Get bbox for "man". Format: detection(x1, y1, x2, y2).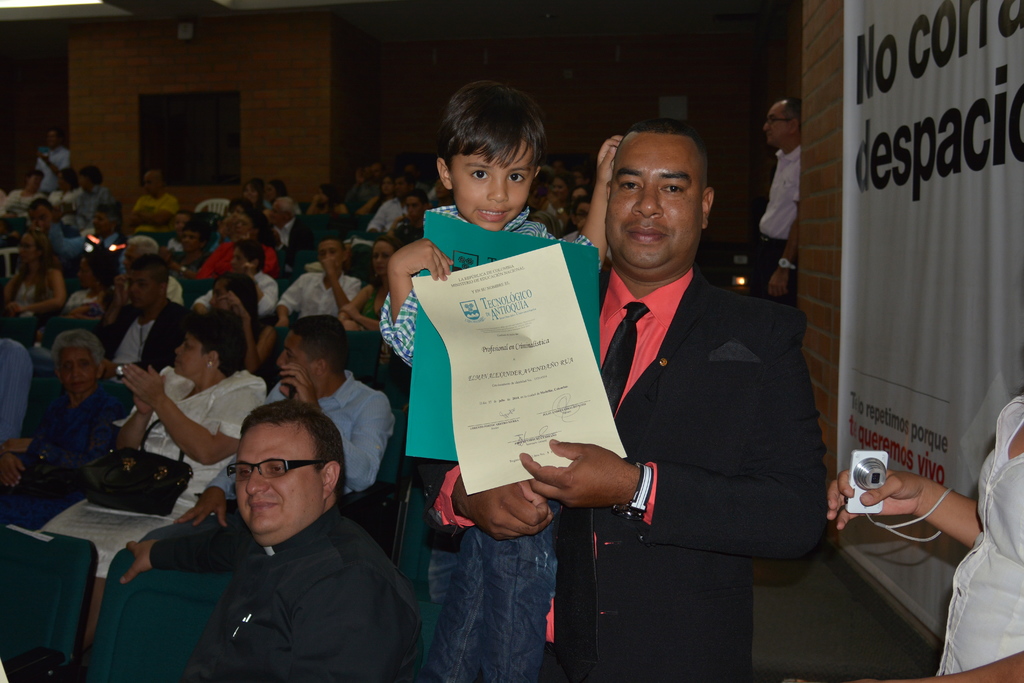
detection(563, 193, 593, 242).
